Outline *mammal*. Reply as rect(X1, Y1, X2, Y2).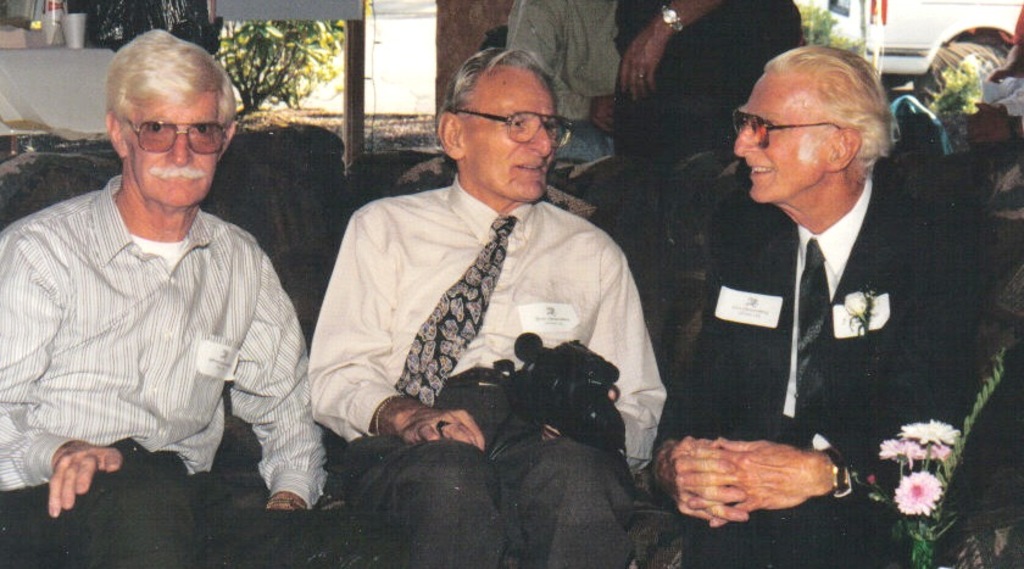
rect(651, 44, 992, 568).
